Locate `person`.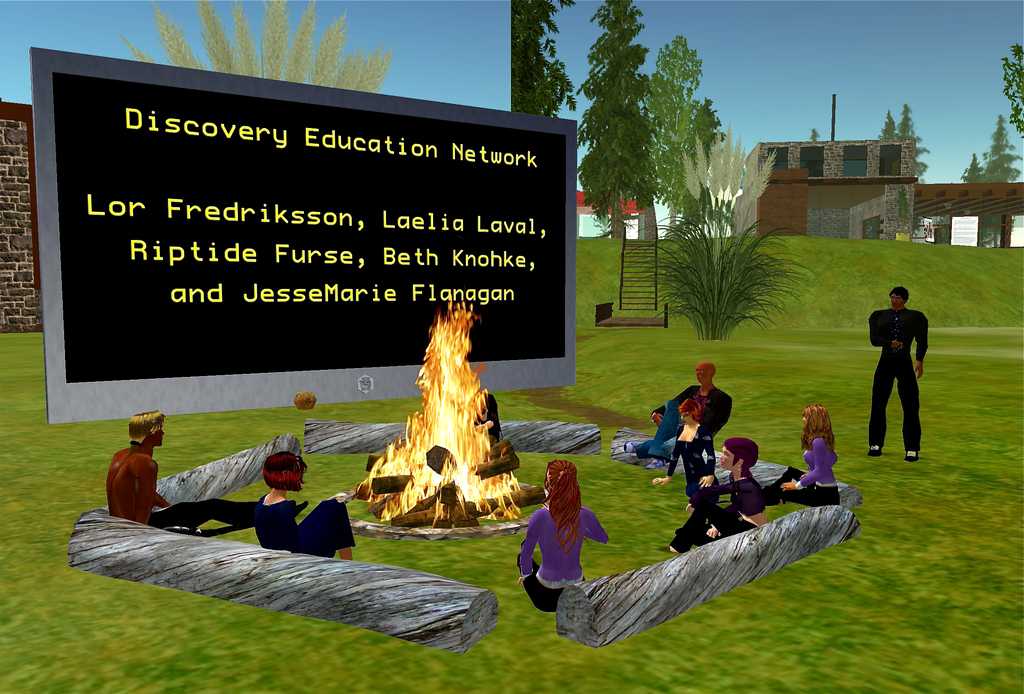
Bounding box: <region>106, 414, 312, 529</region>.
